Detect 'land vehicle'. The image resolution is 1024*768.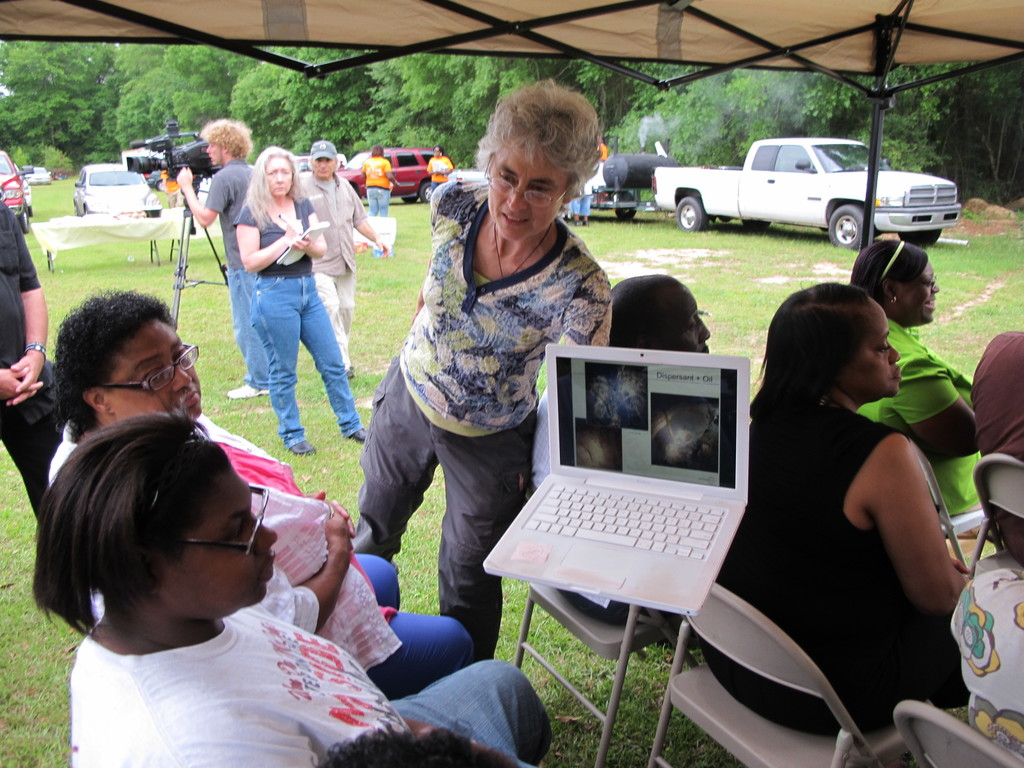
{"x1": 336, "y1": 149, "x2": 439, "y2": 204}.
